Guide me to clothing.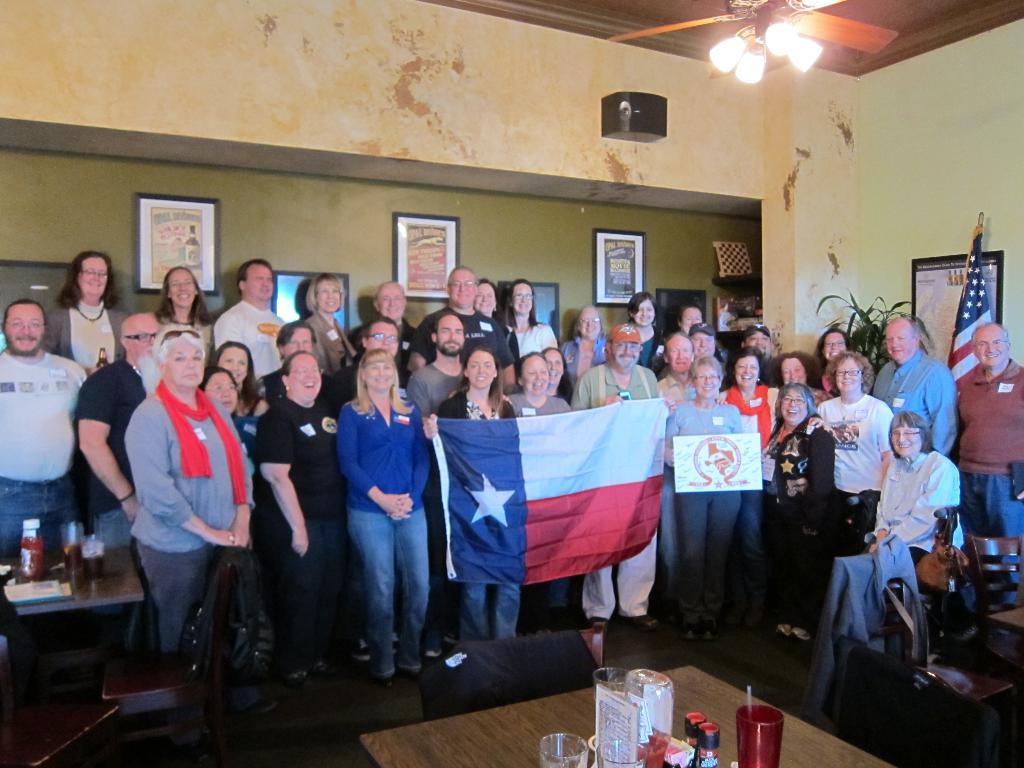
Guidance: select_region(946, 367, 1023, 610).
